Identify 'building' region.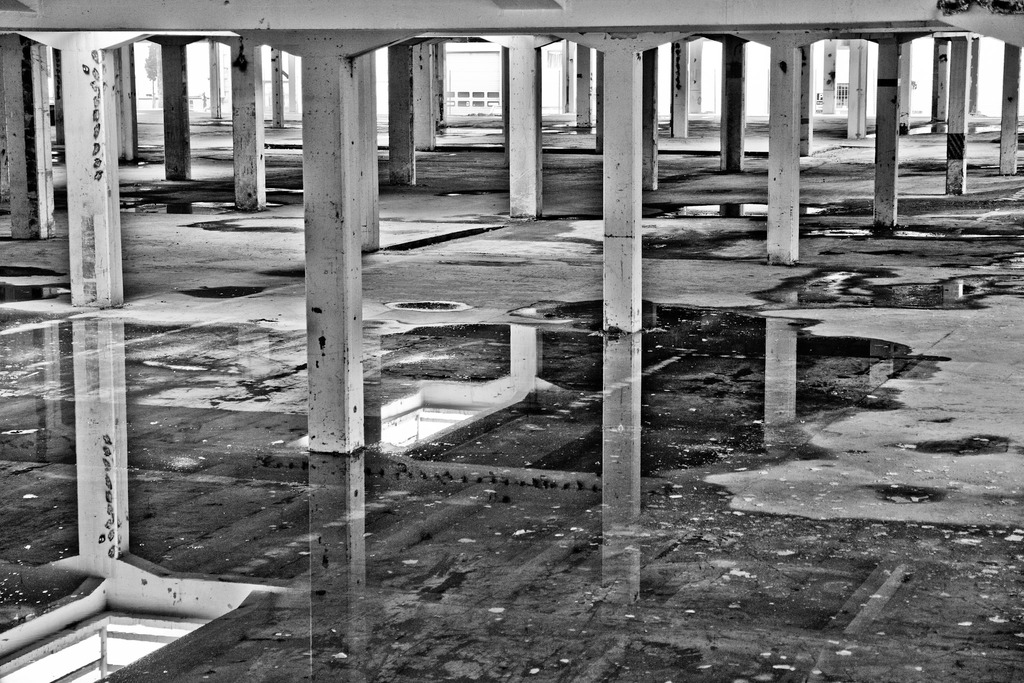
Region: (445, 42, 504, 118).
